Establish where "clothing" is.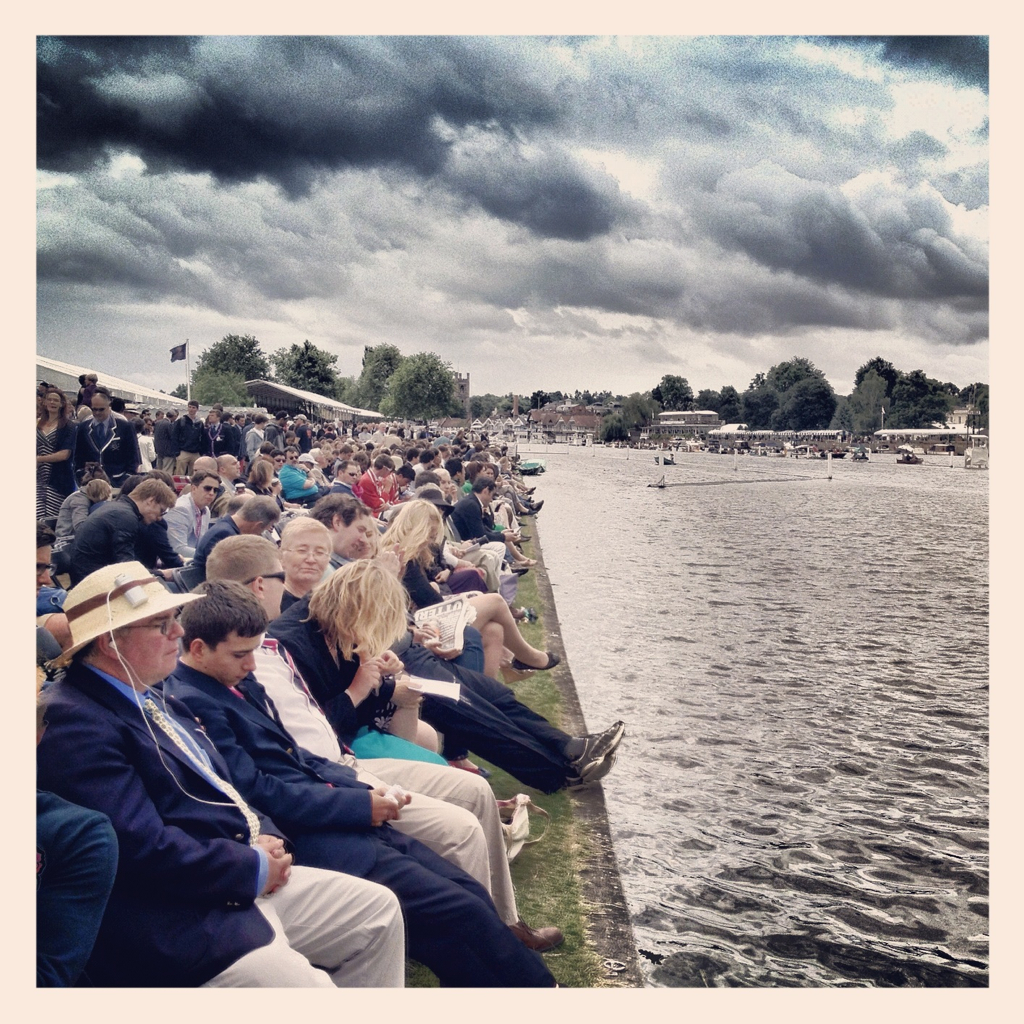
Established at bbox(363, 771, 501, 888).
